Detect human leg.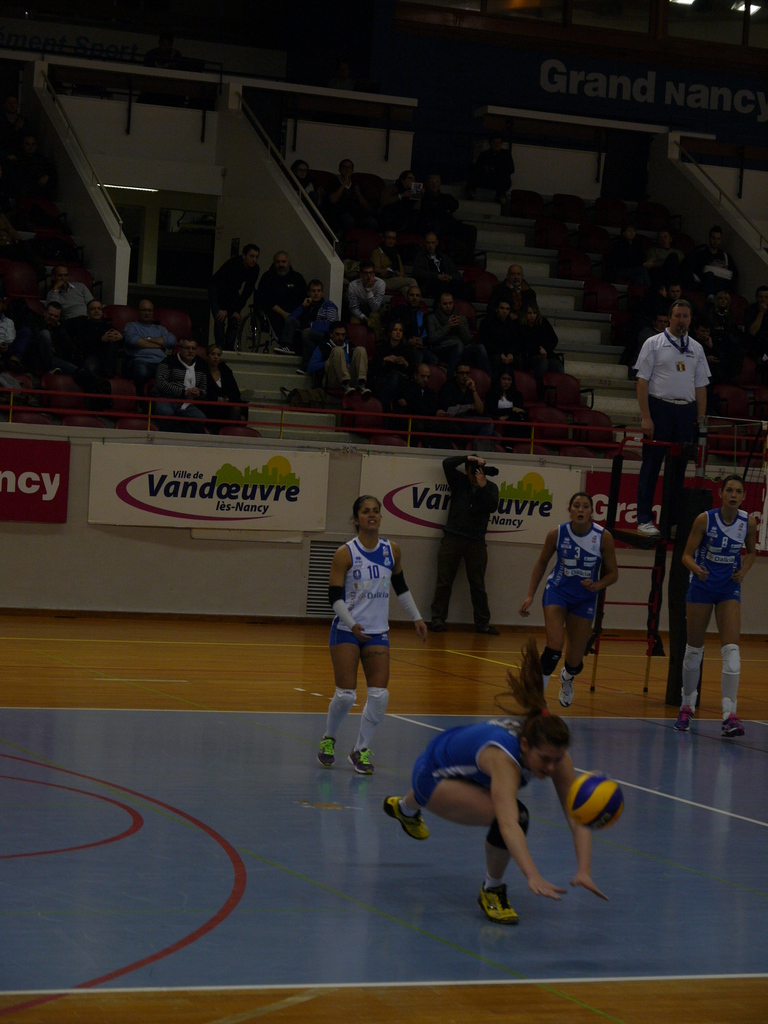
Detected at 567,591,600,706.
